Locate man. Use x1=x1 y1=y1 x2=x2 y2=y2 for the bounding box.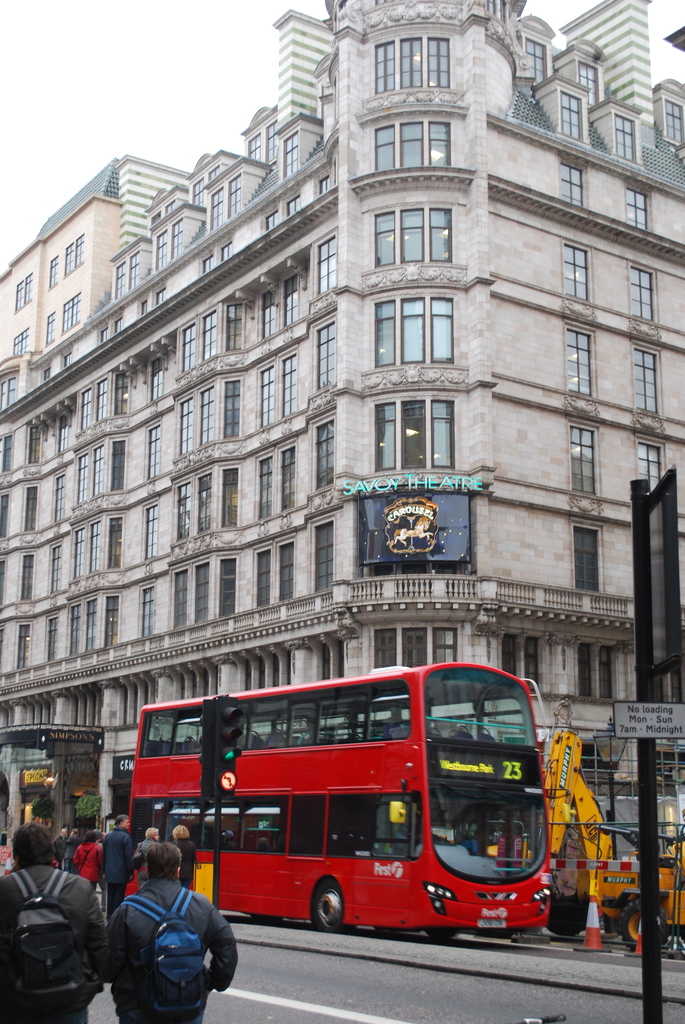
x1=0 y1=820 x2=105 y2=1023.
